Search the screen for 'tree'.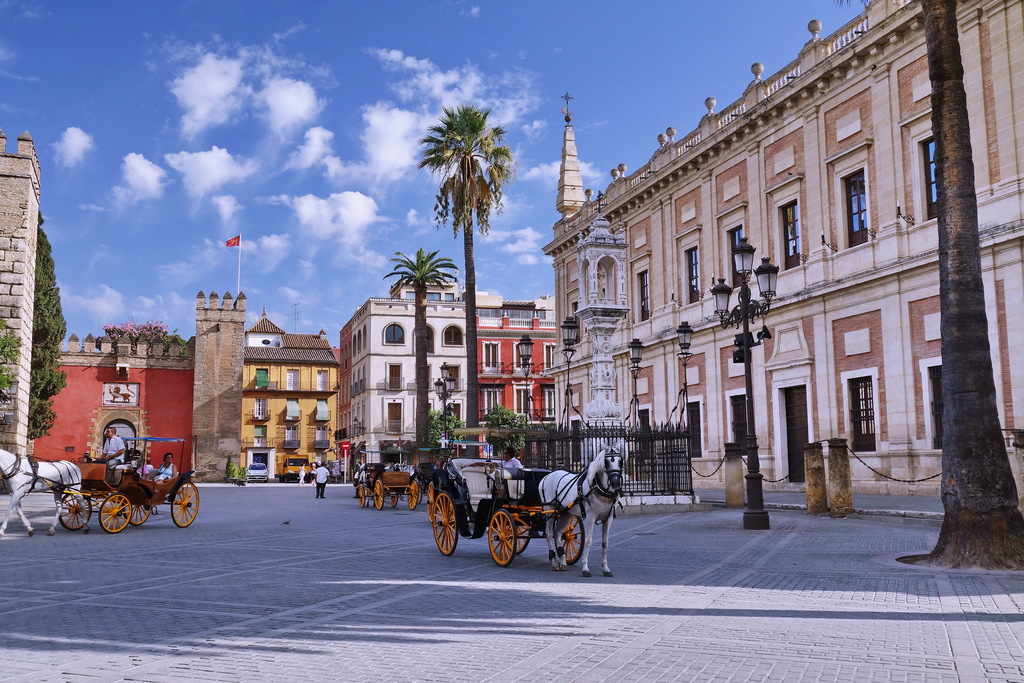
Found at <bbox>380, 256, 462, 443</bbox>.
